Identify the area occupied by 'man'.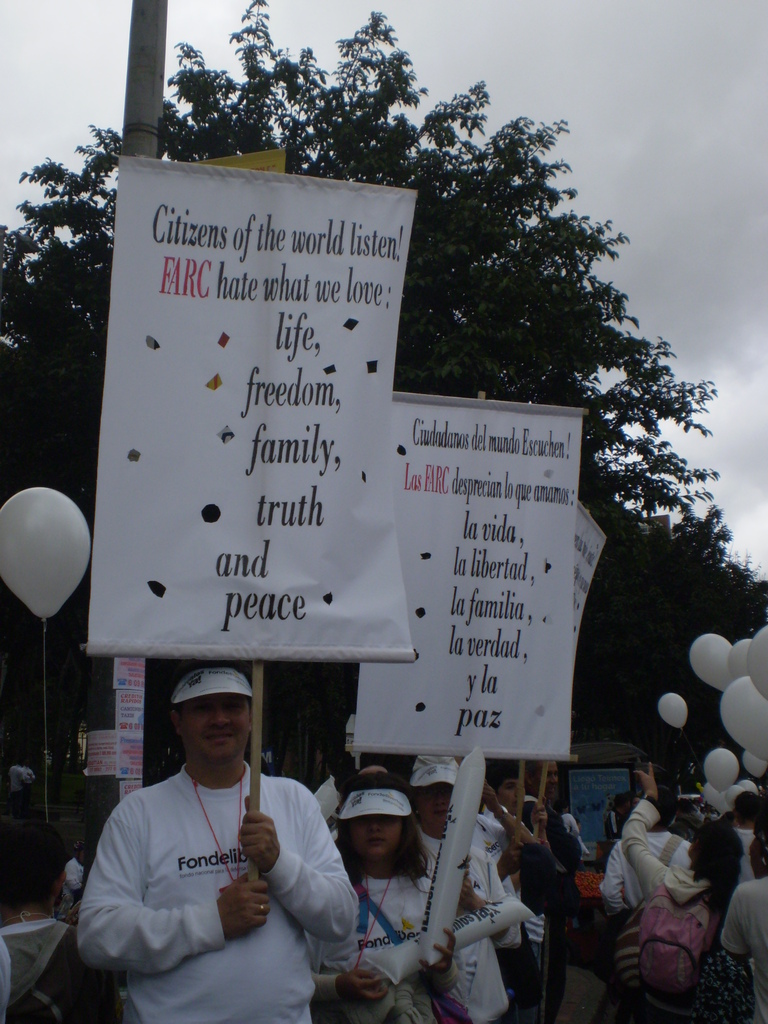
Area: detection(68, 649, 370, 1006).
